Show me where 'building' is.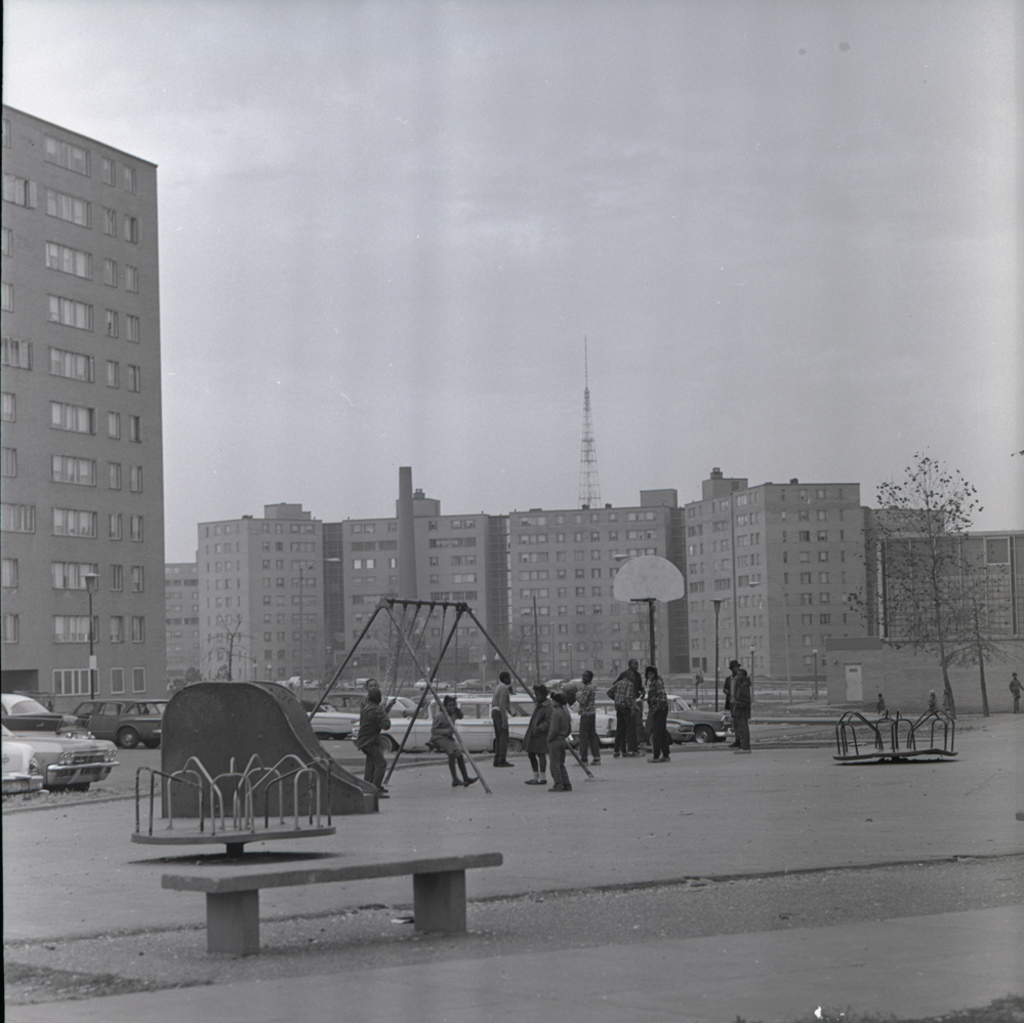
'building' is at box=[0, 99, 165, 713].
